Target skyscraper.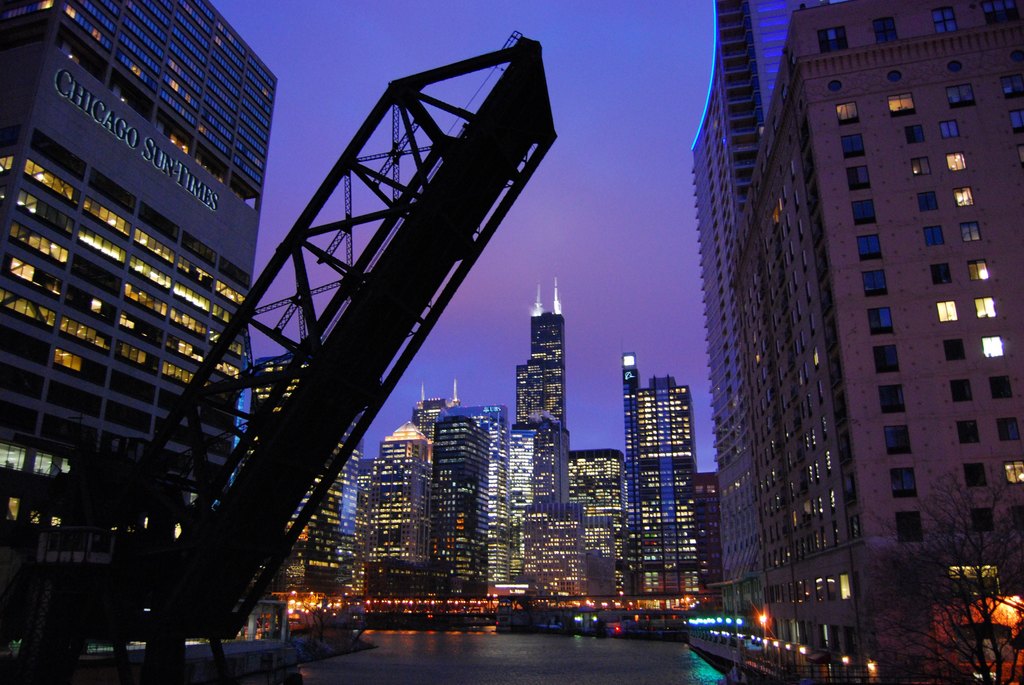
Target region: x1=246 y1=356 x2=371 y2=593.
